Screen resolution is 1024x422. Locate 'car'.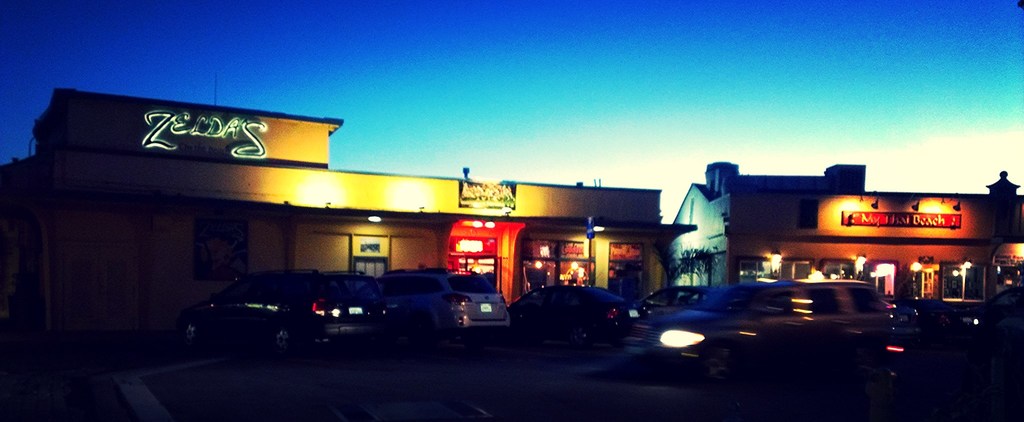
box(634, 281, 900, 375).
